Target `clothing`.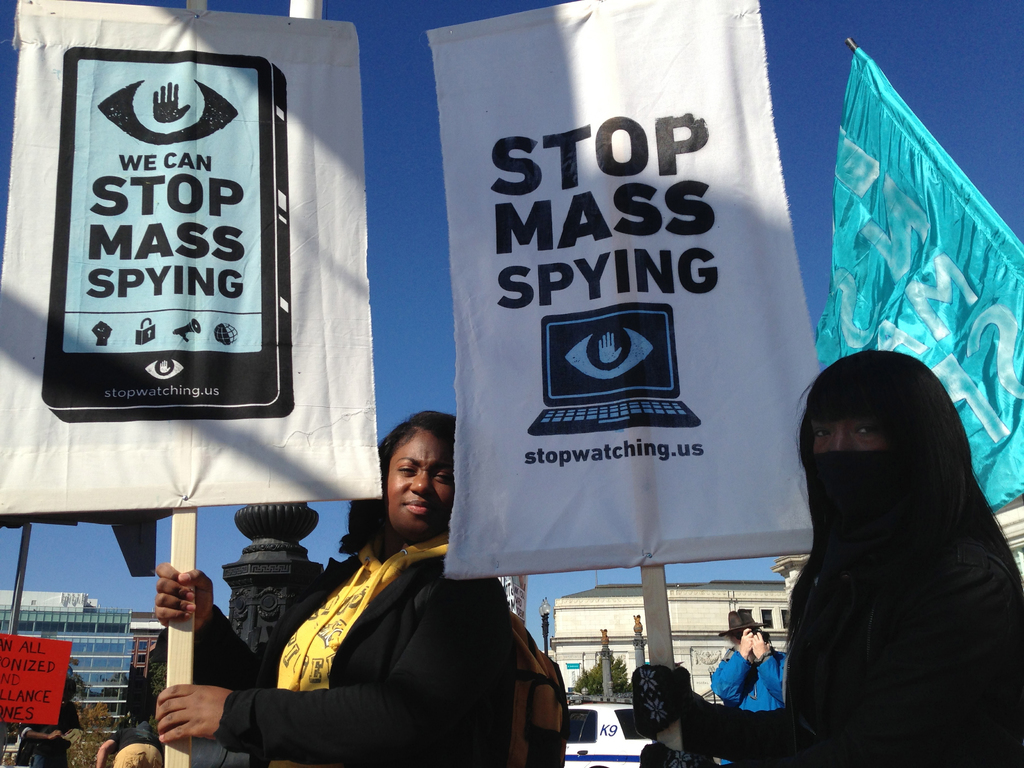
Target region: <bbox>207, 450, 534, 767</bbox>.
